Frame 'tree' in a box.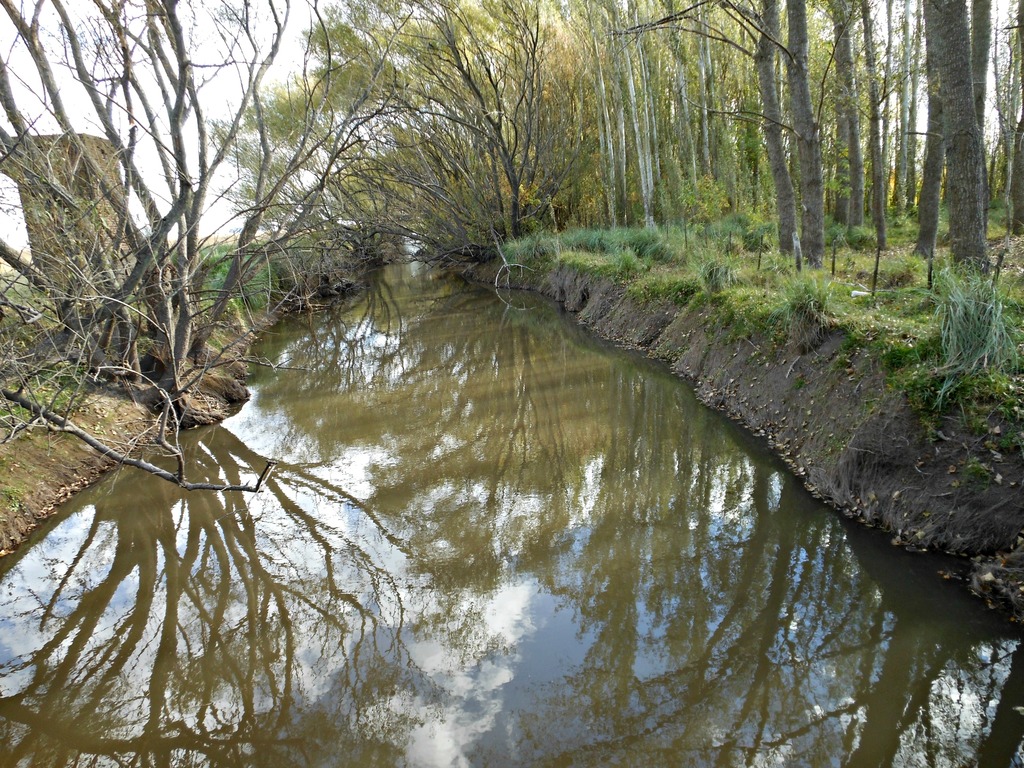
0,0,433,501.
